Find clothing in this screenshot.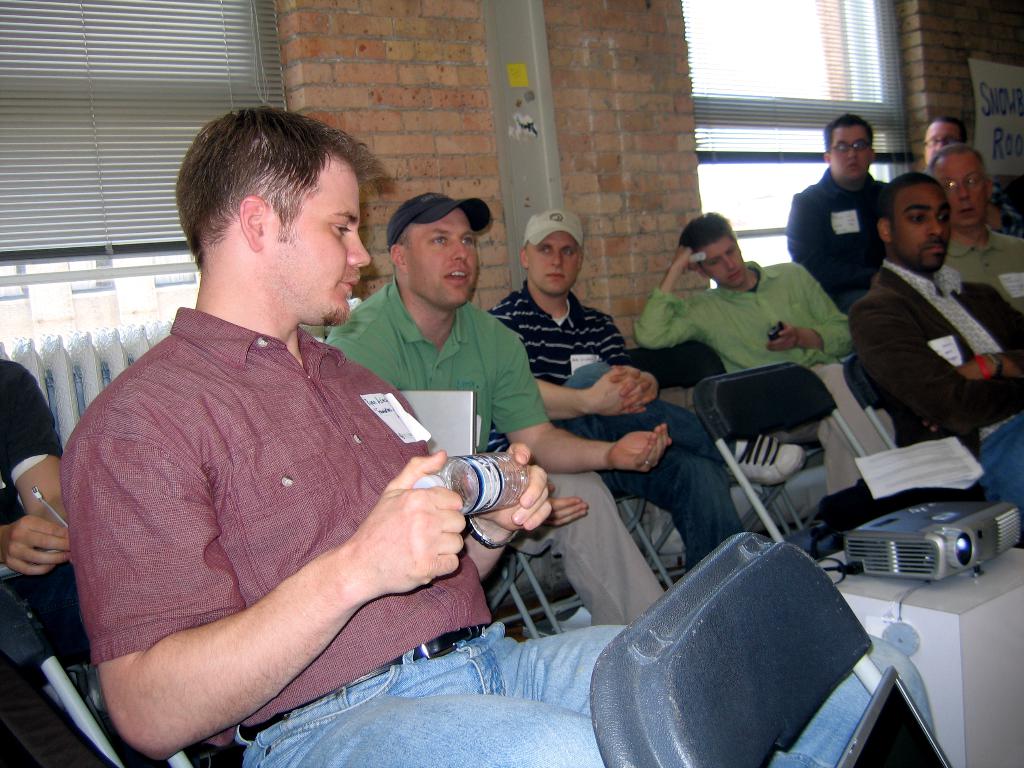
The bounding box for clothing is left=638, top=243, right=870, bottom=376.
